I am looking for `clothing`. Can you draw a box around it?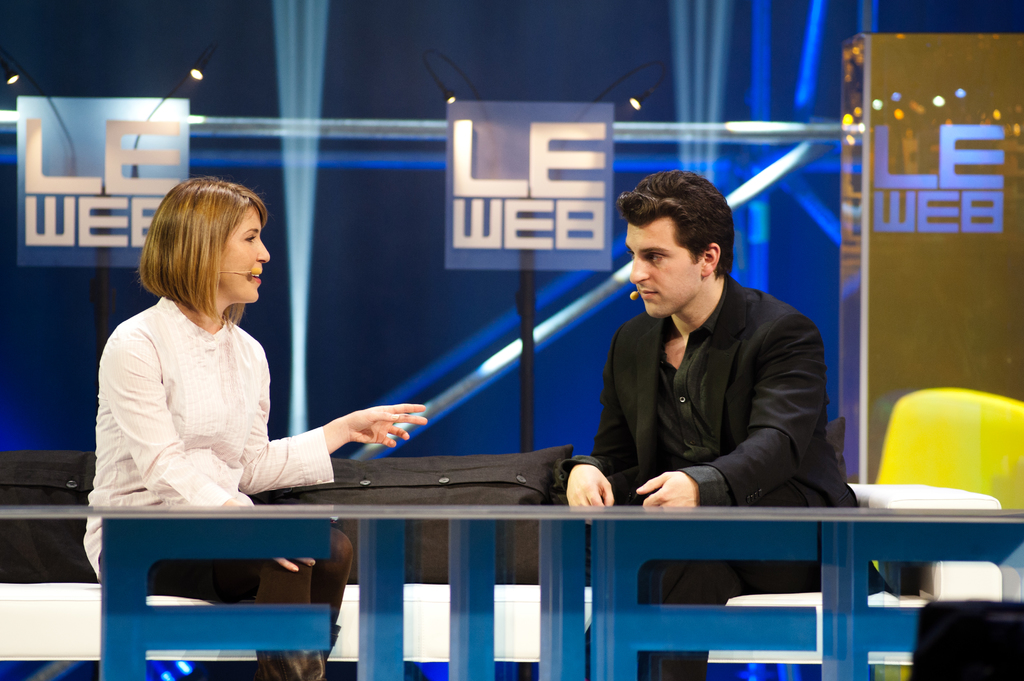
Sure, the bounding box is crop(87, 259, 324, 519).
